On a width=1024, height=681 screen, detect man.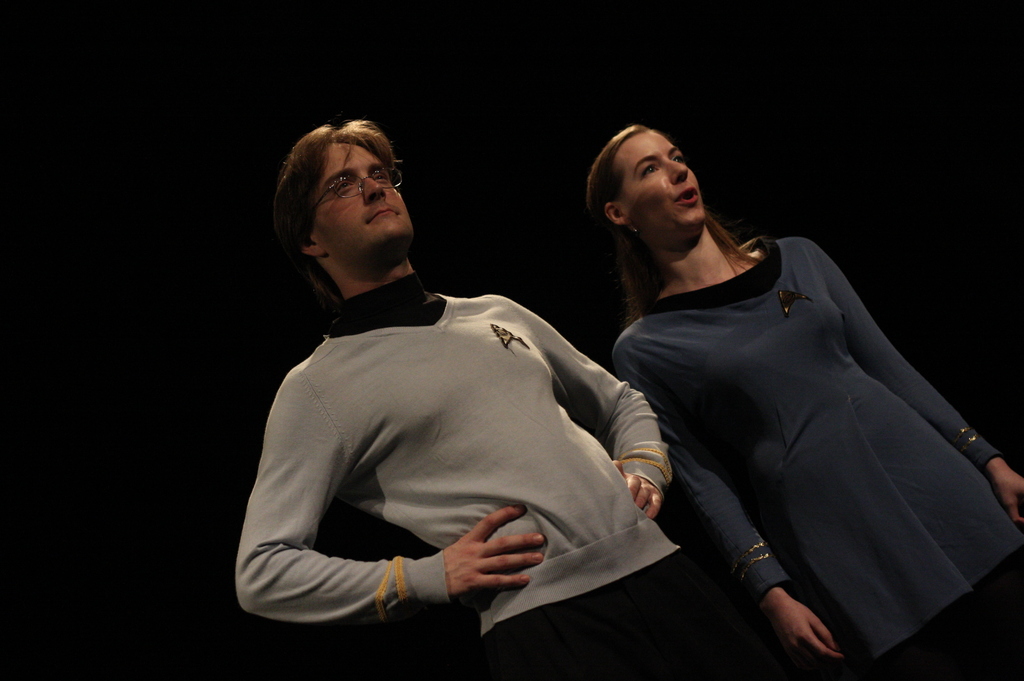
<region>222, 109, 699, 661</region>.
